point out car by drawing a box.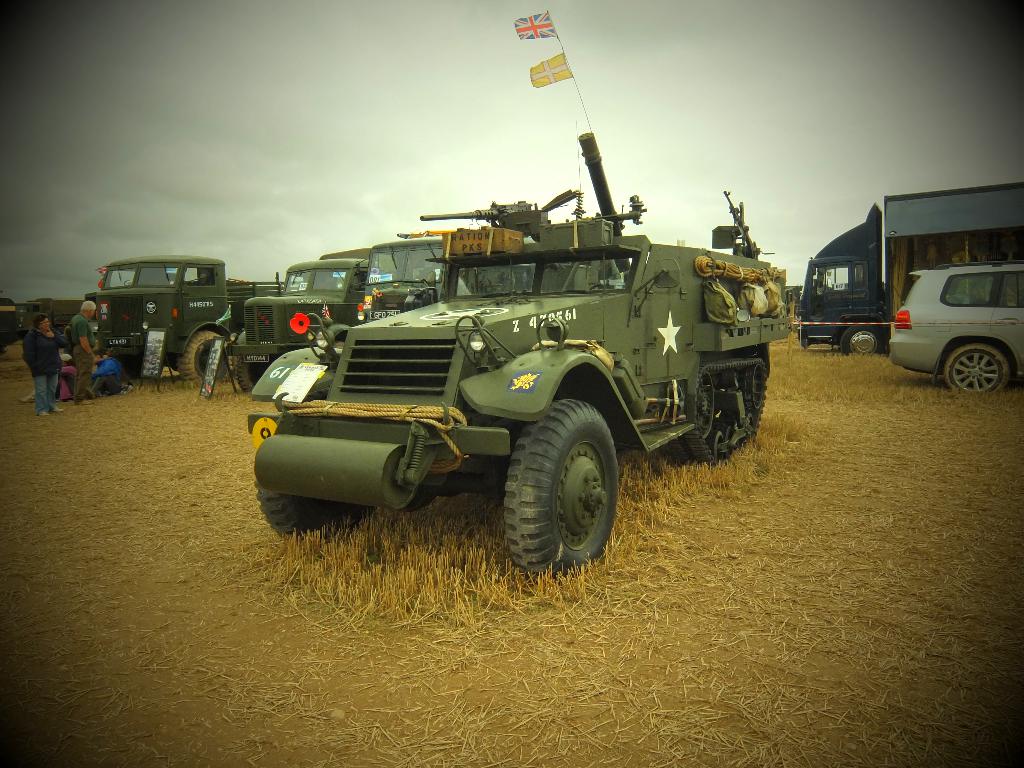
bbox=[883, 259, 1023, 399].
